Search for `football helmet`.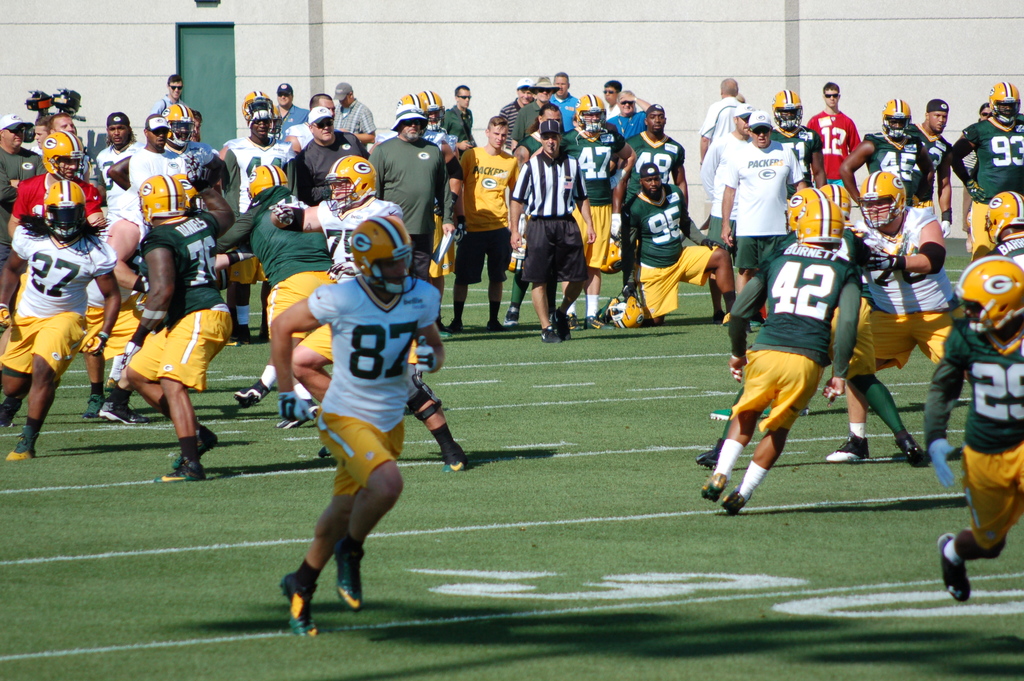
Found at detection(163, 106, 200, 152).
